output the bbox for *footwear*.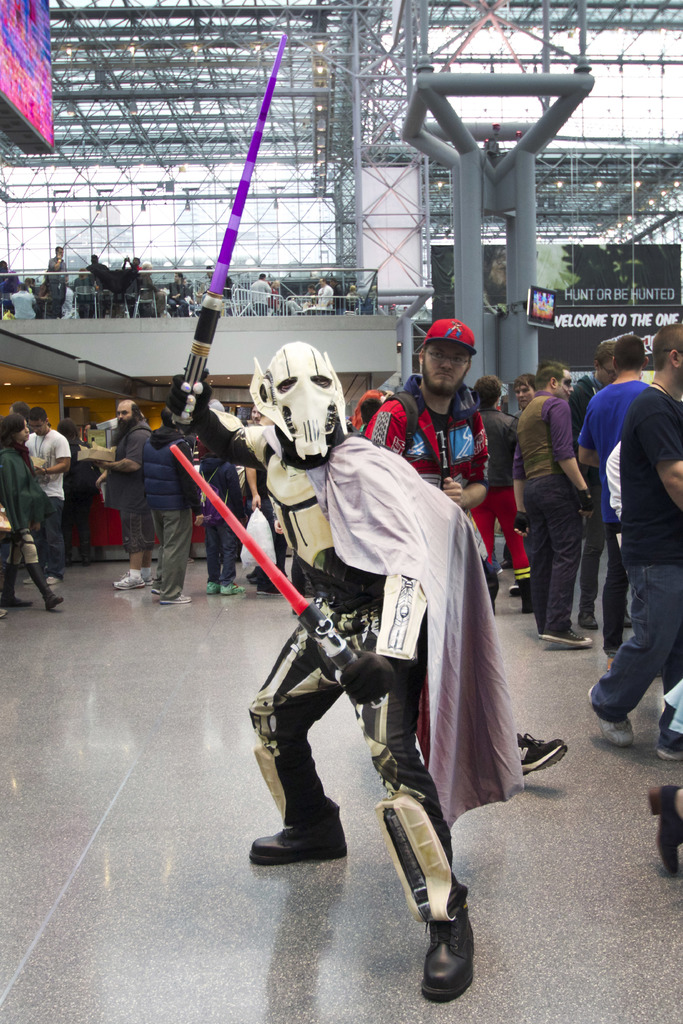
left=422, top=905, right=489, bottom=1001.
